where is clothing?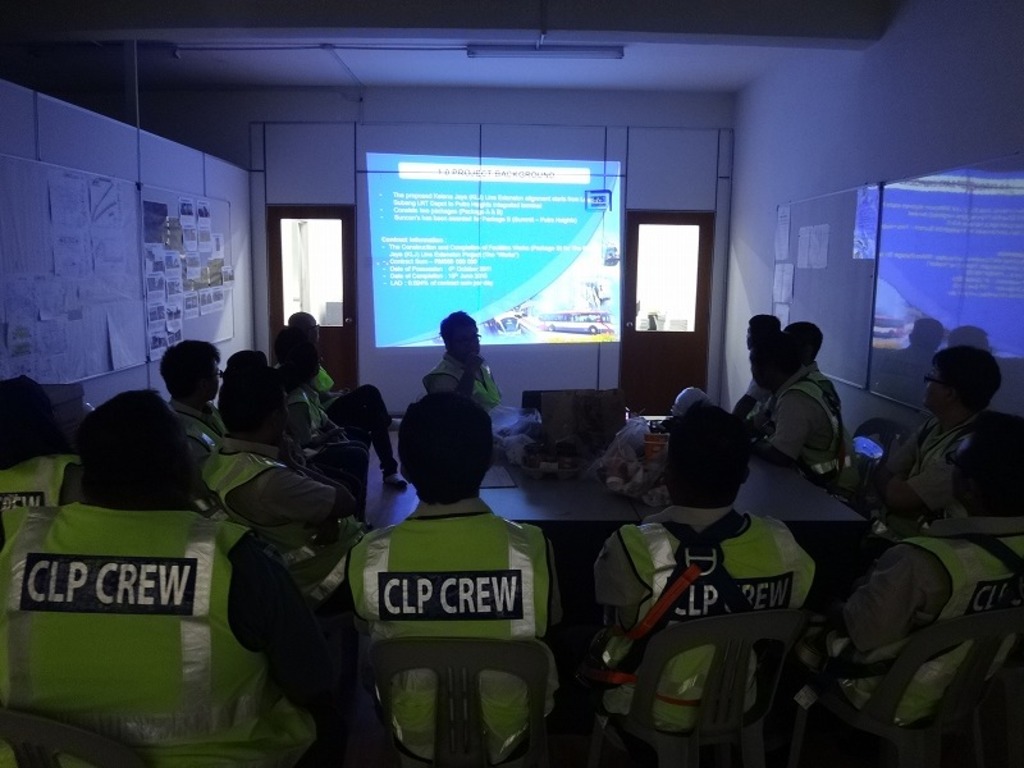
select_region(737, 372, 772, 425).
